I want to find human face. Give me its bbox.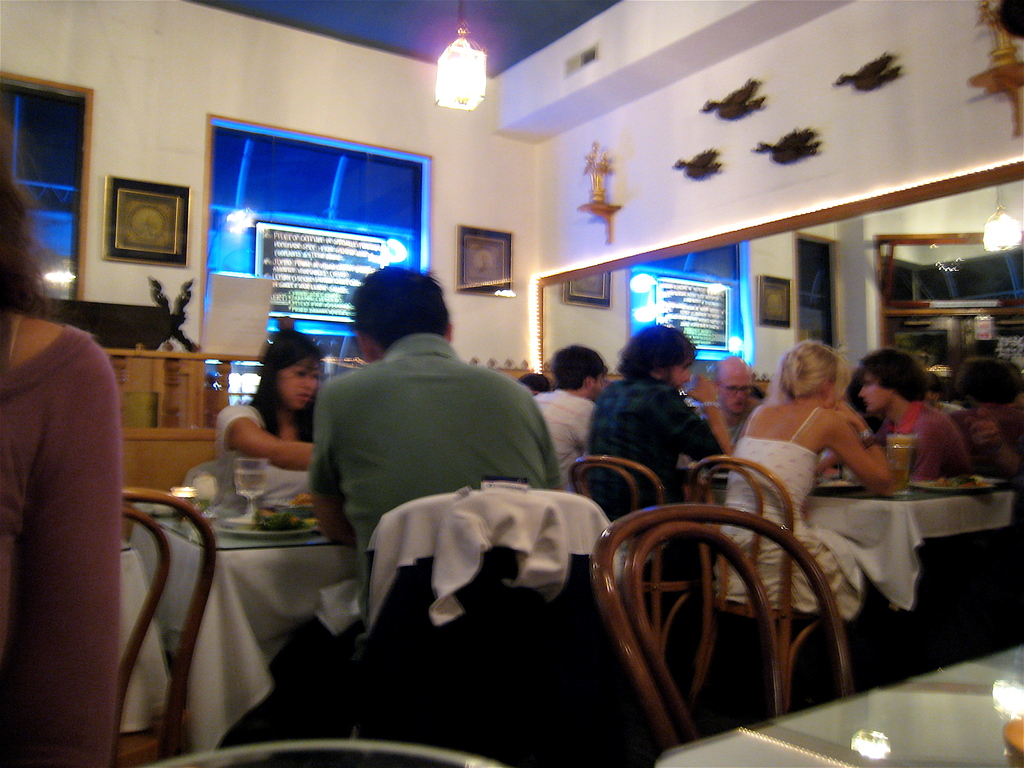
594, 371, 609, 400.
